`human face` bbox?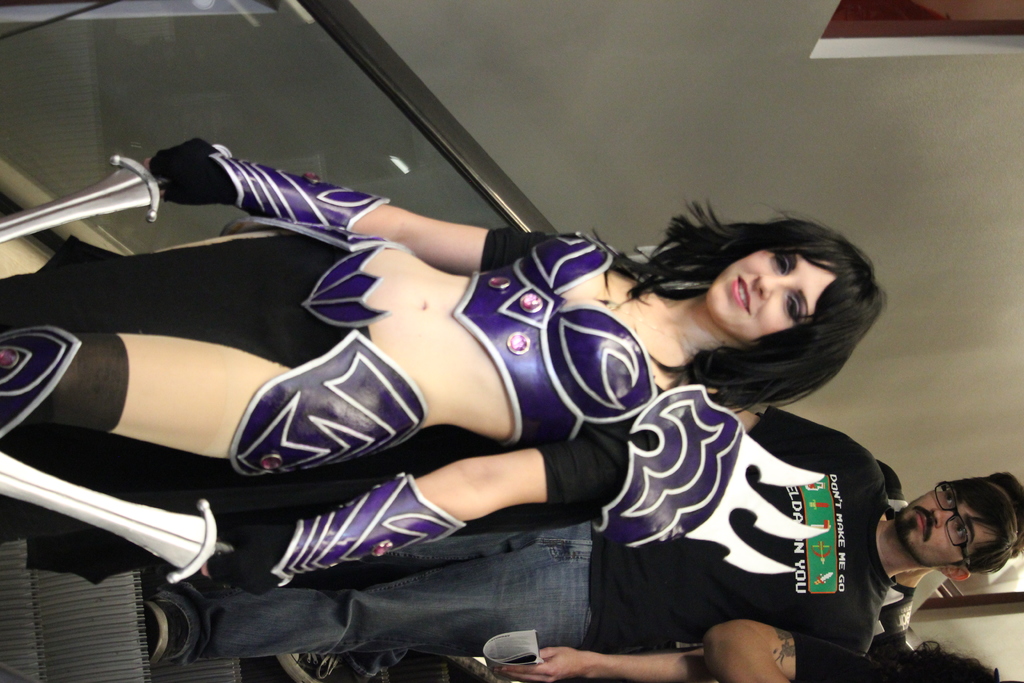
898, 490, 993, 563
